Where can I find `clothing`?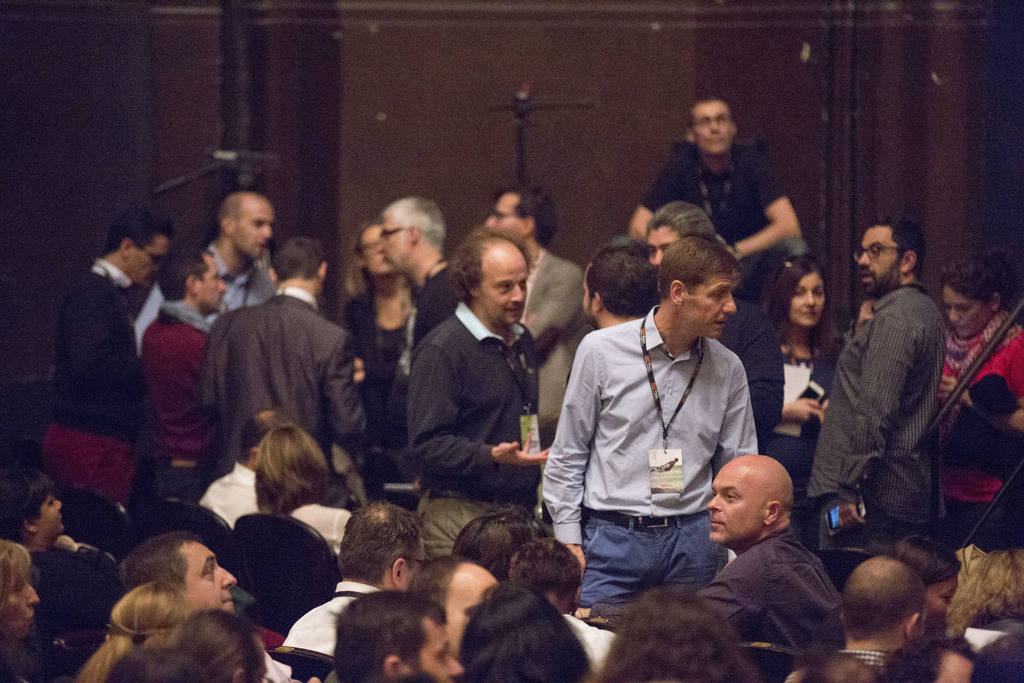
You can find it at 138,299,225,513.
